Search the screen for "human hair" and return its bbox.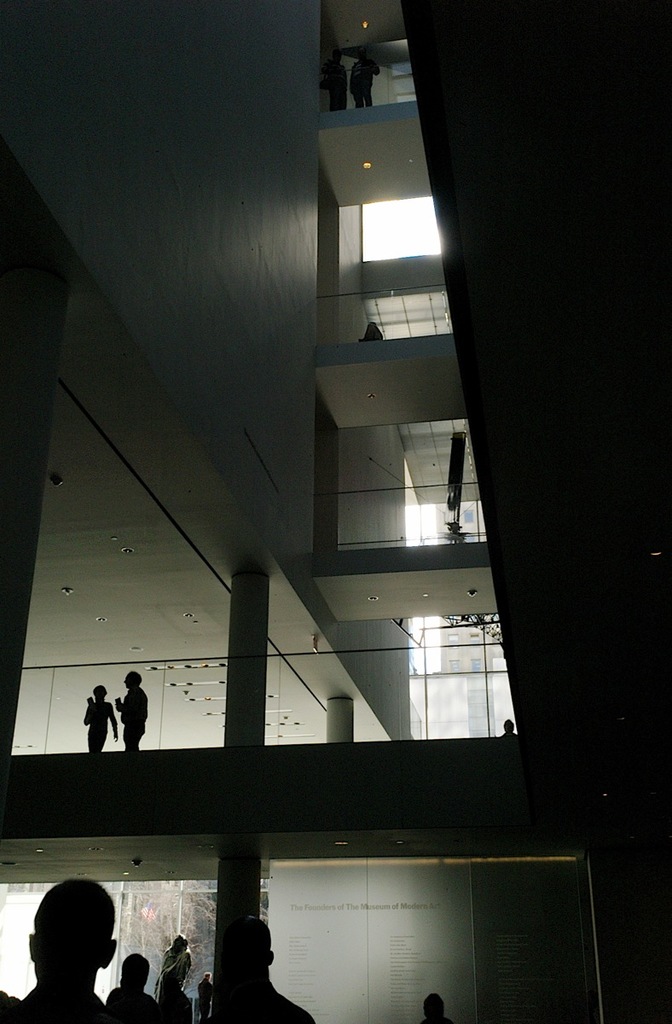
Found: <bbox>32, 892, 125, 986</bbox>.
